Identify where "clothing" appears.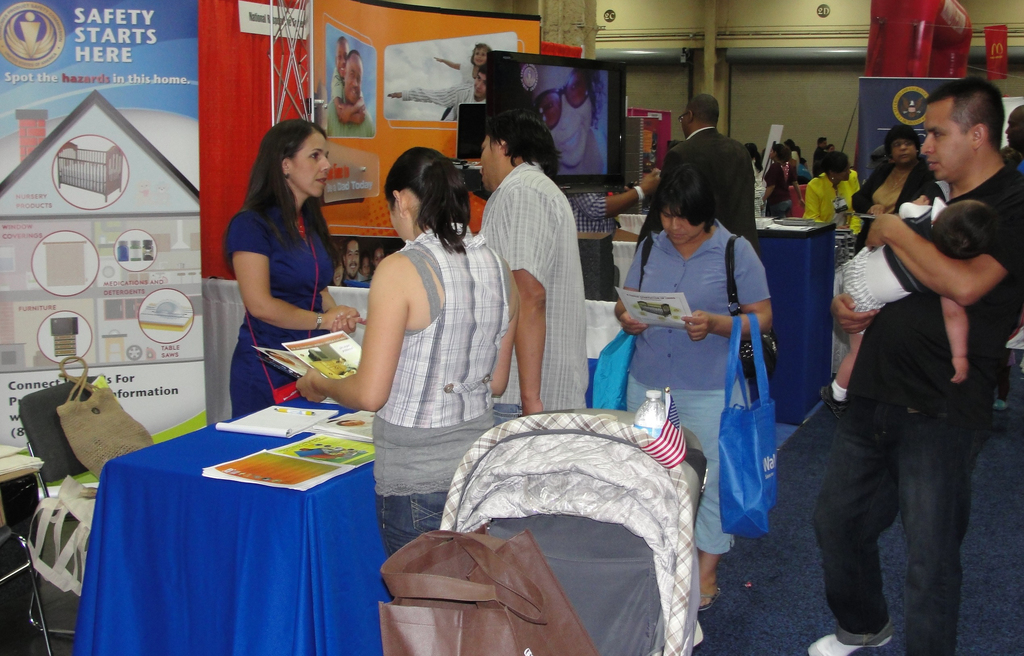
Appears at 621,212,772,548.
